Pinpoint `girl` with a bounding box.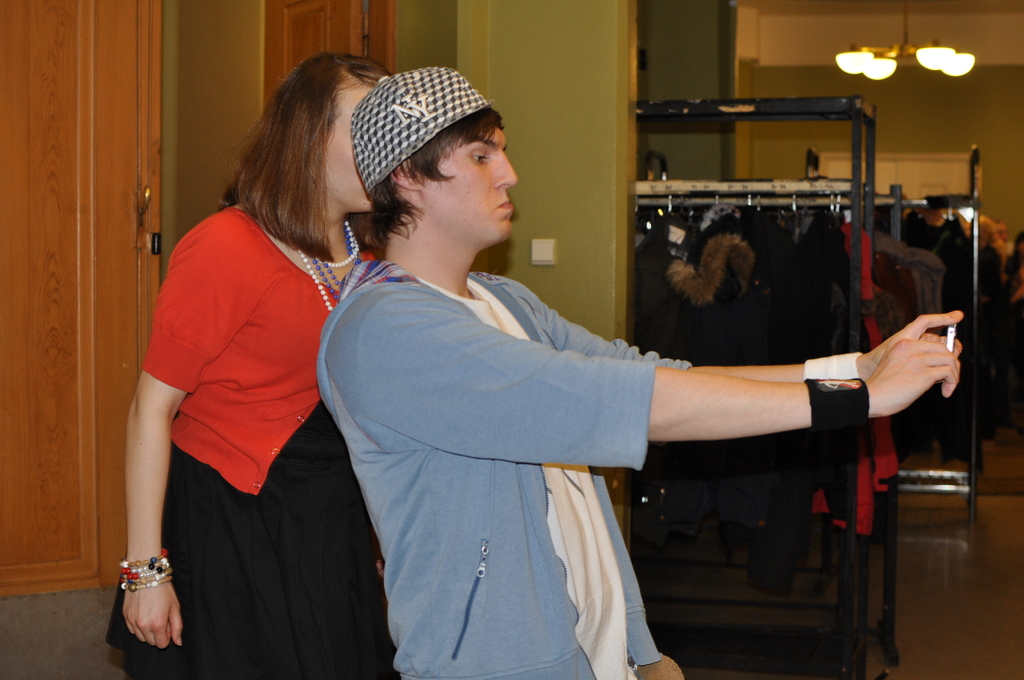
<bbox>111, 60, 368, 667</bbox>.
